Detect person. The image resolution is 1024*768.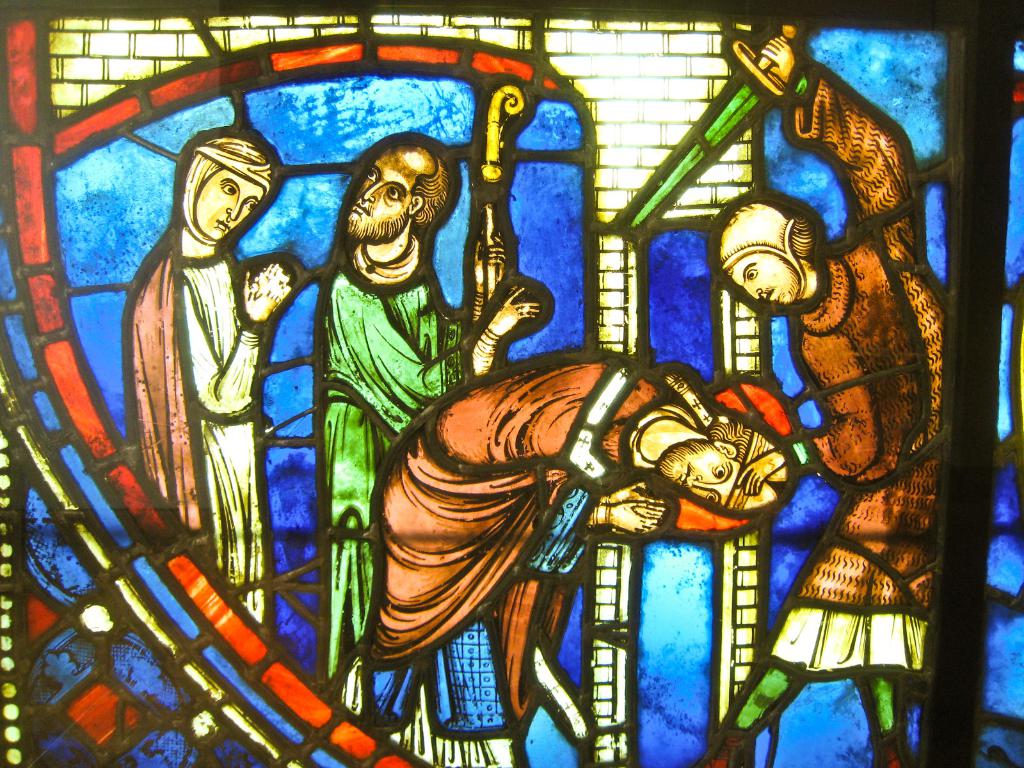
<region>337, 362, 786, 767</region>.
